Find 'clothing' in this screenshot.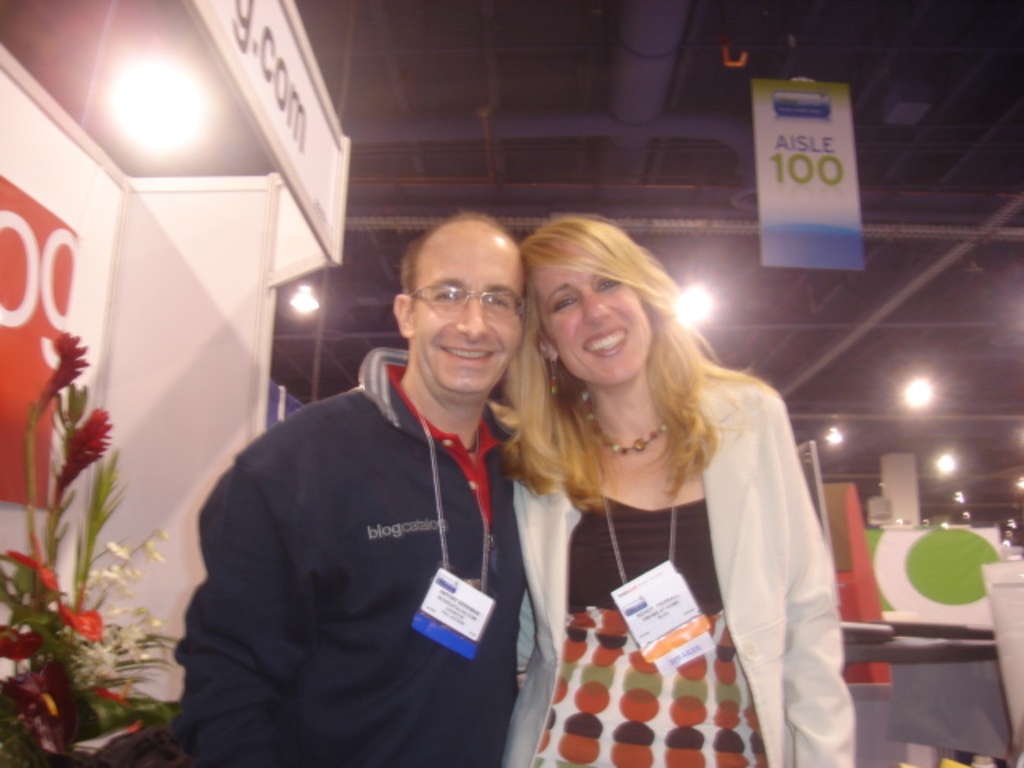
The bounding box for 'clothing' is x1=184, y1=296, x2=539, y2=758.
